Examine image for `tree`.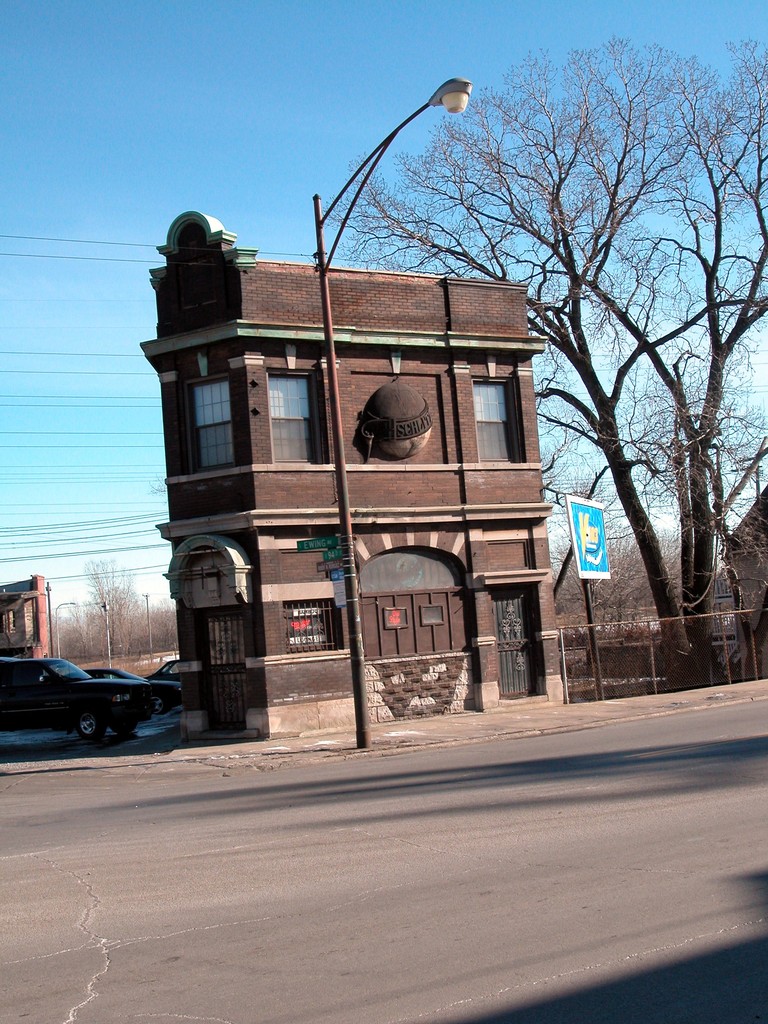
Examination result: crop(143, 475, 164, 497).
